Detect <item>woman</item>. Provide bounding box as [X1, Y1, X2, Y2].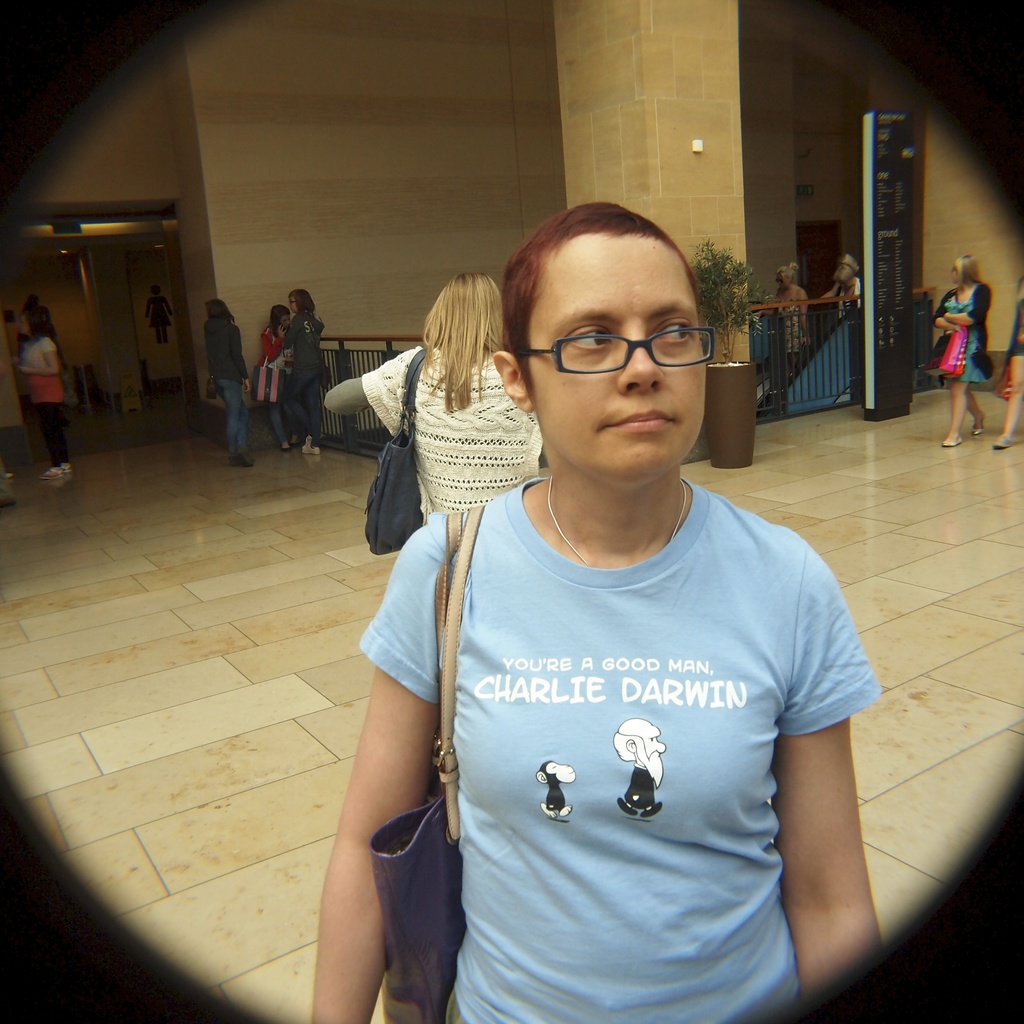
[203, 297, 262, 467].
